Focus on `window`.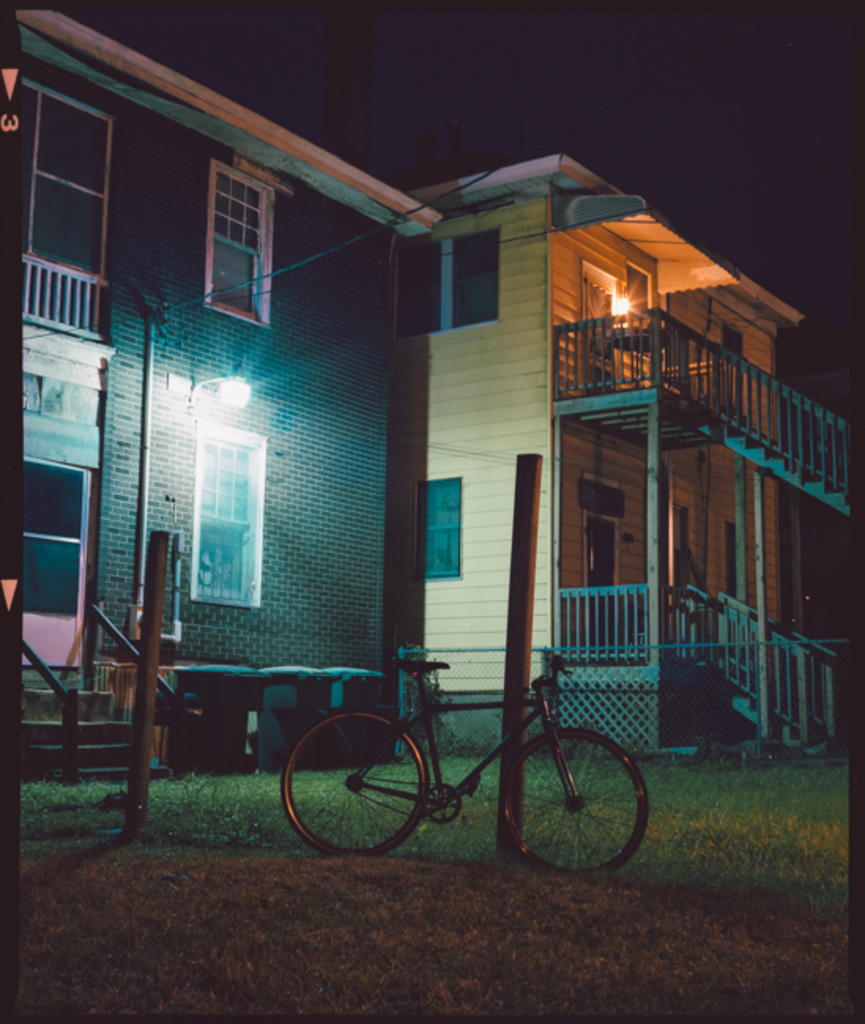
Focused at left=421, top=474, right=457, bottom=575.
